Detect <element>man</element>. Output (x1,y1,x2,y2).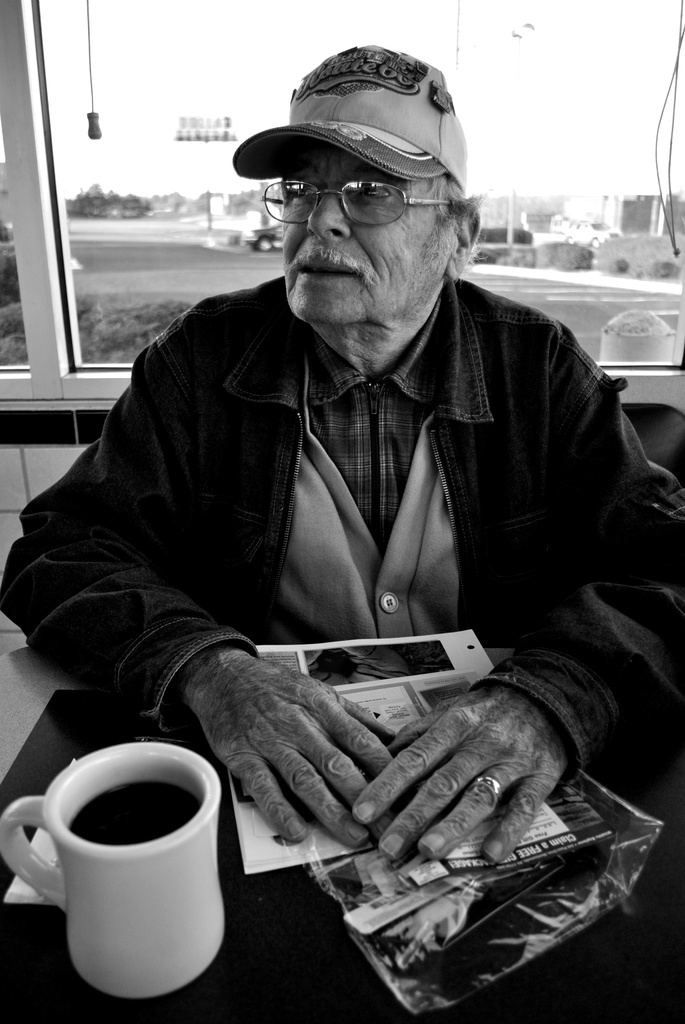
(16,44,658,806).
